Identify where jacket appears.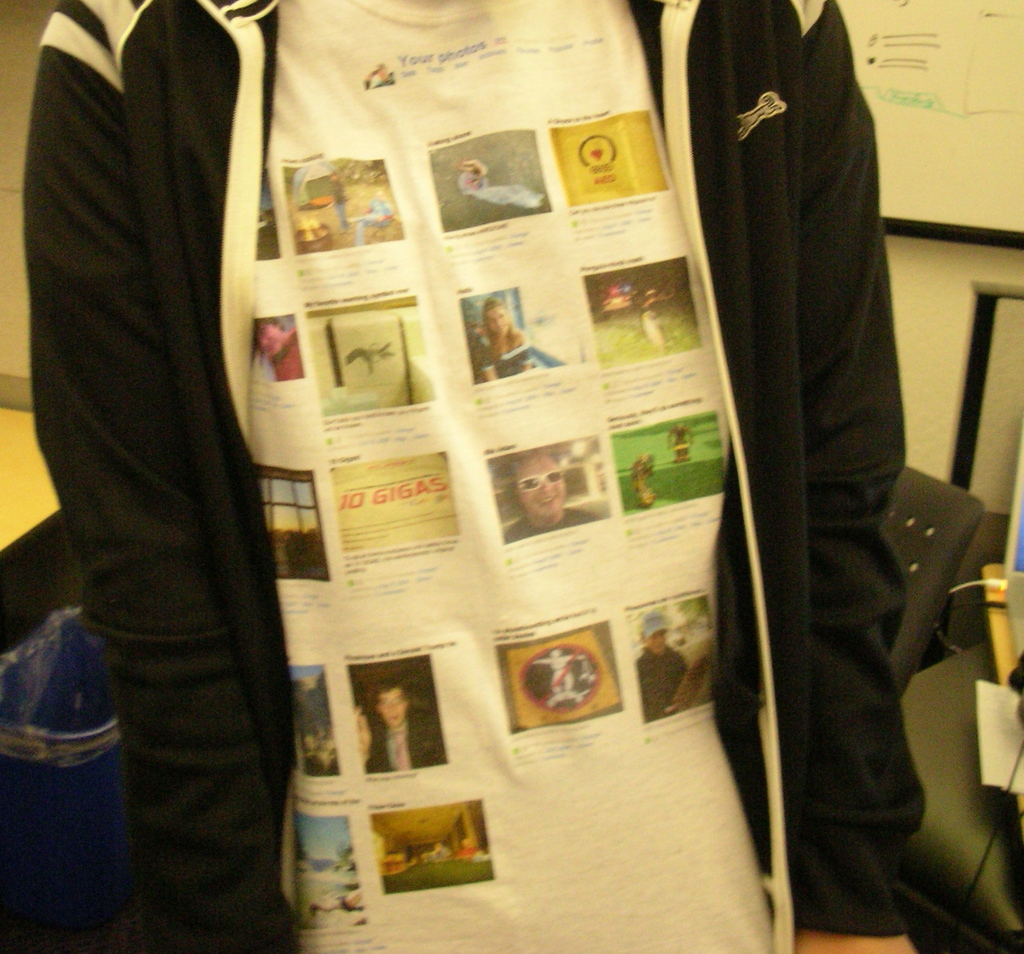
Appears at bbox=(34, 0, 928, 929).
